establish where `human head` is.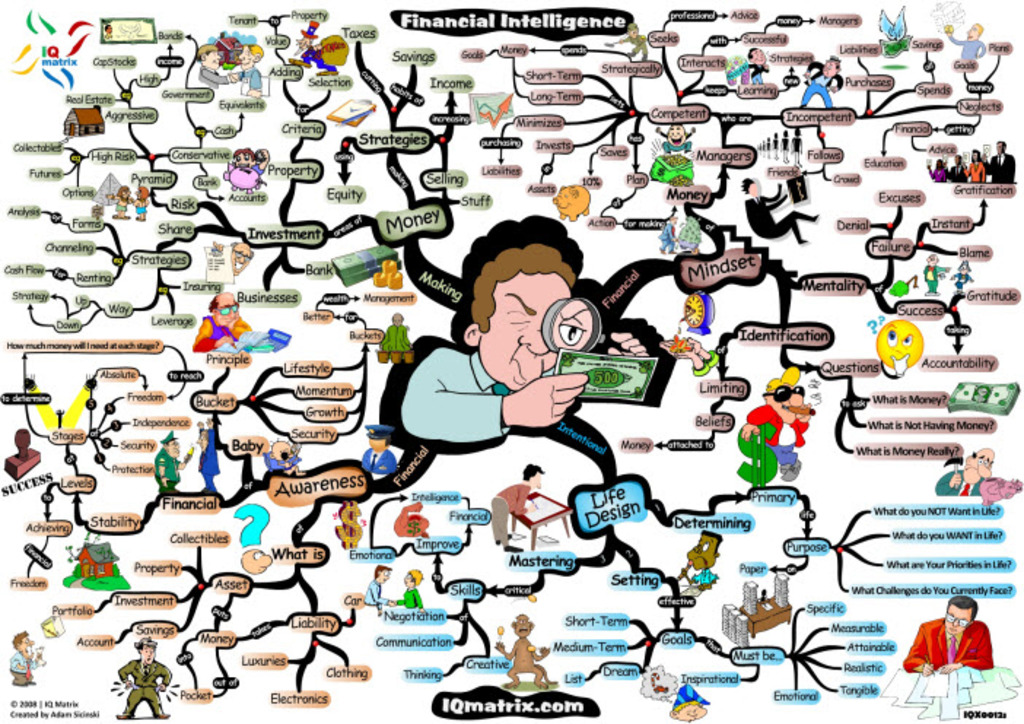
Established at <box>521,461,544,488</box>.
